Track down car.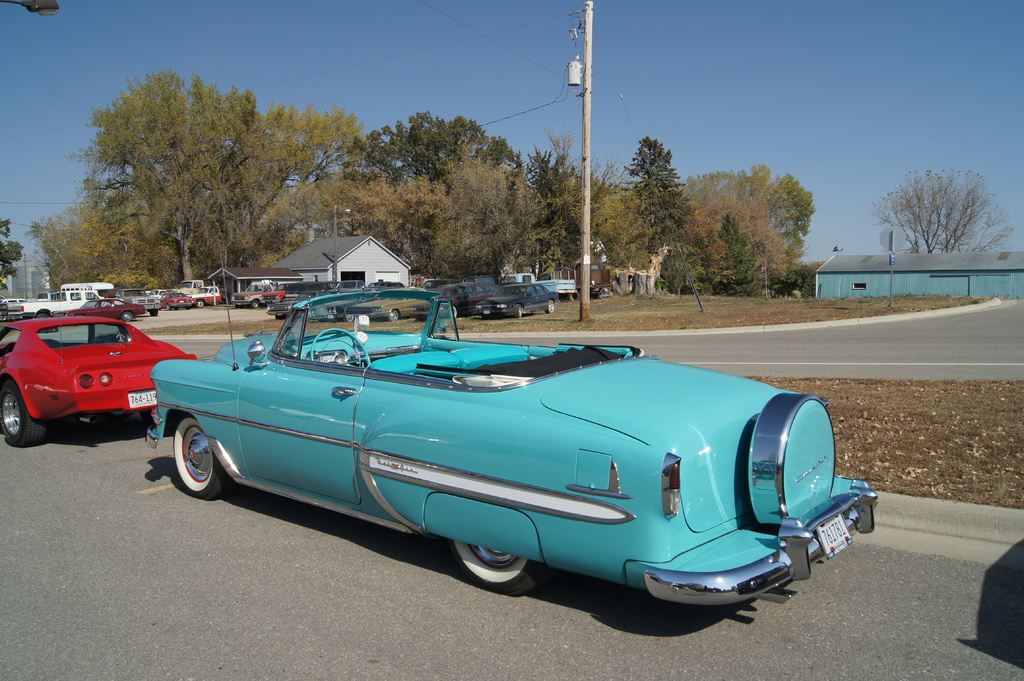
Tracked to [x1=0, y1=299, x2=198, y2=445].
